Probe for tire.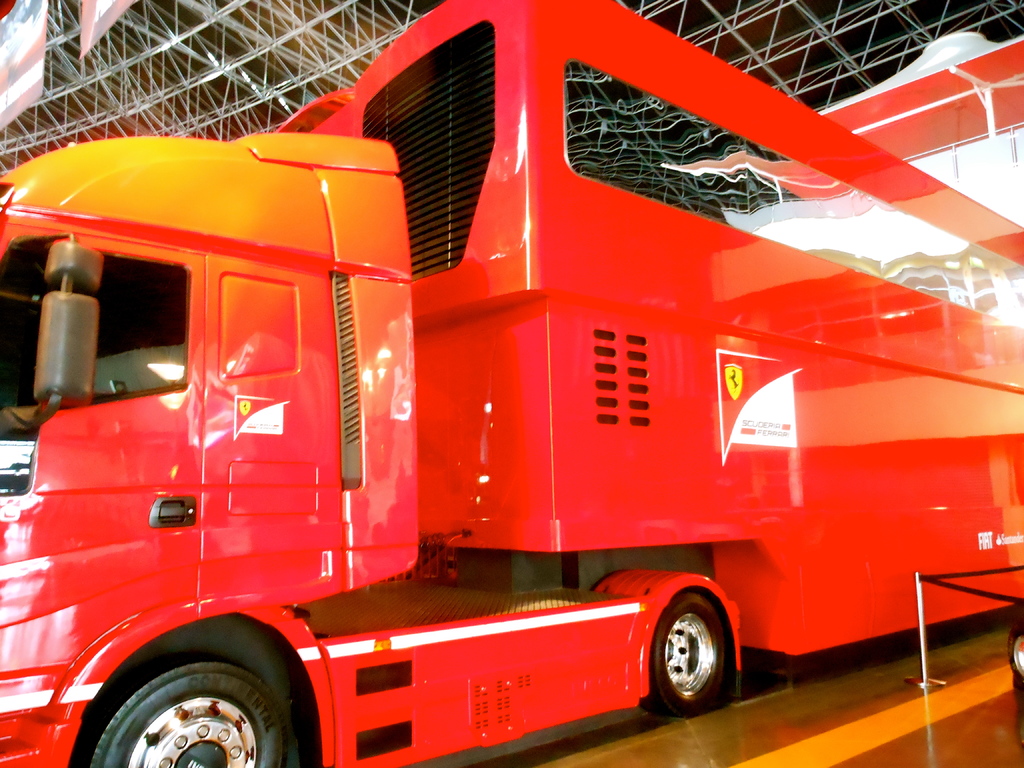
Probe result: 644, 593, 724, 710.
